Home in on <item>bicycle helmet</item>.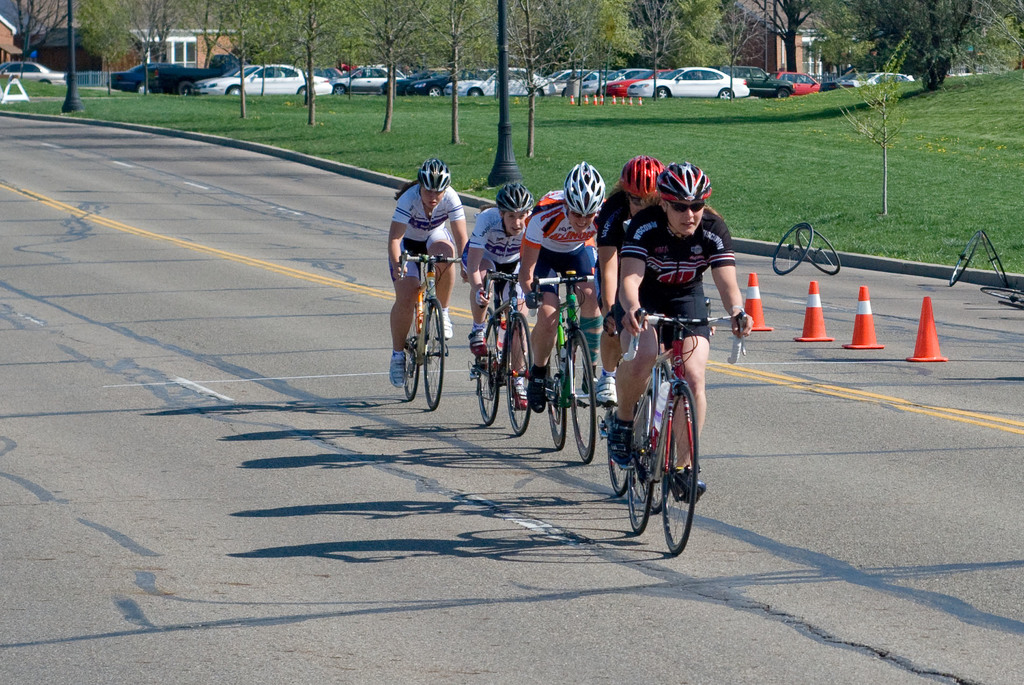
Homed in at [x1=414, y1=155, x2=452, y2=189].
